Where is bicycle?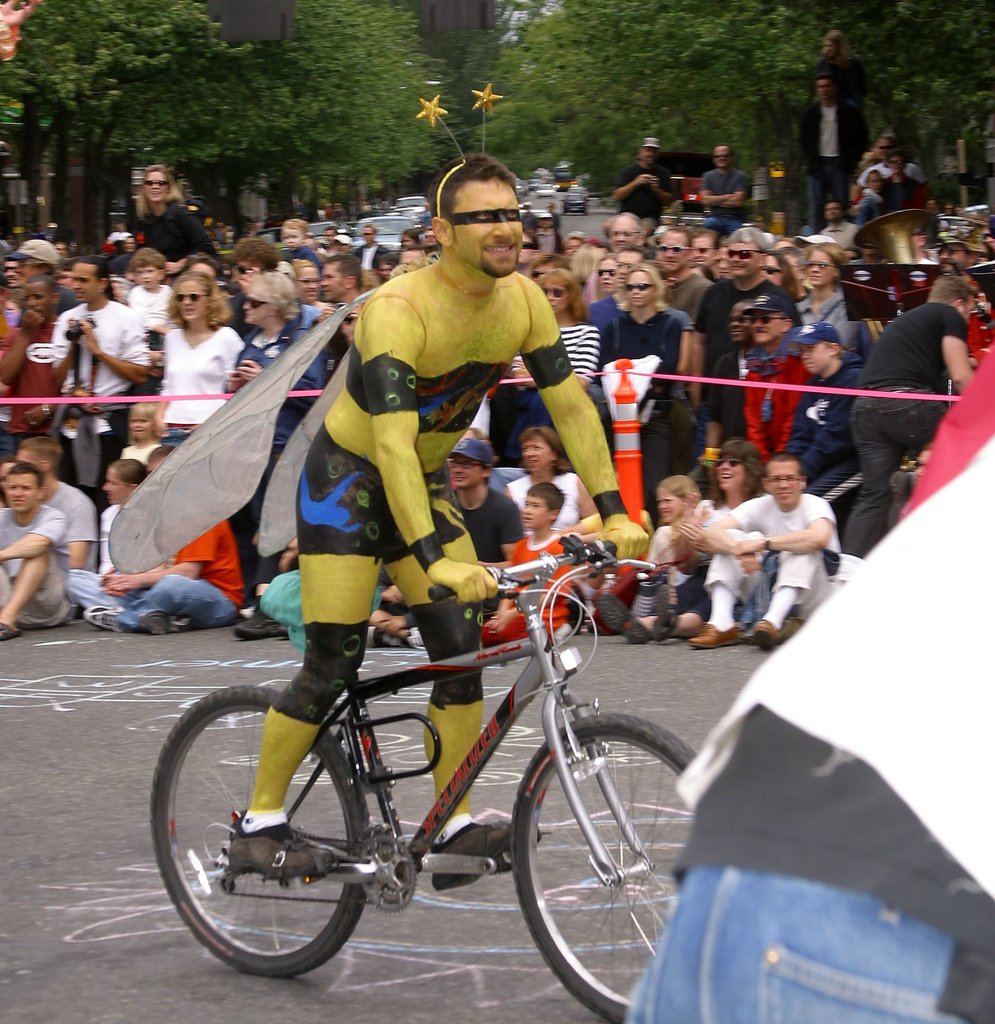
crop(159, 559, 722, 1005).
